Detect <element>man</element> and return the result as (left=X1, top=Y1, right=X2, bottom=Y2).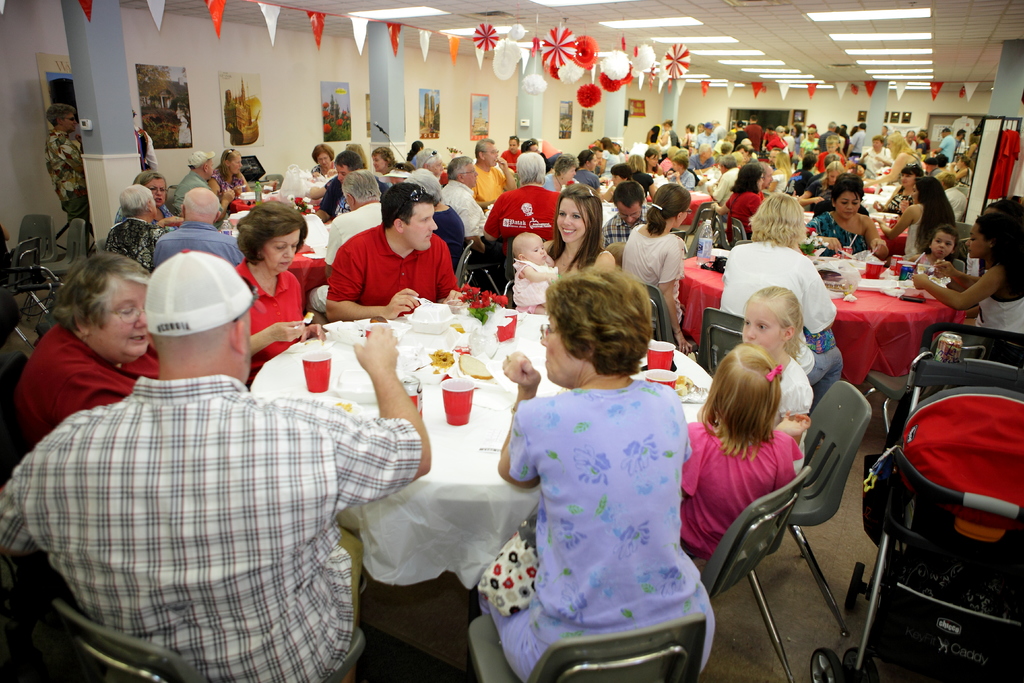
(left=320, top=169, right=380, bottom=258).
